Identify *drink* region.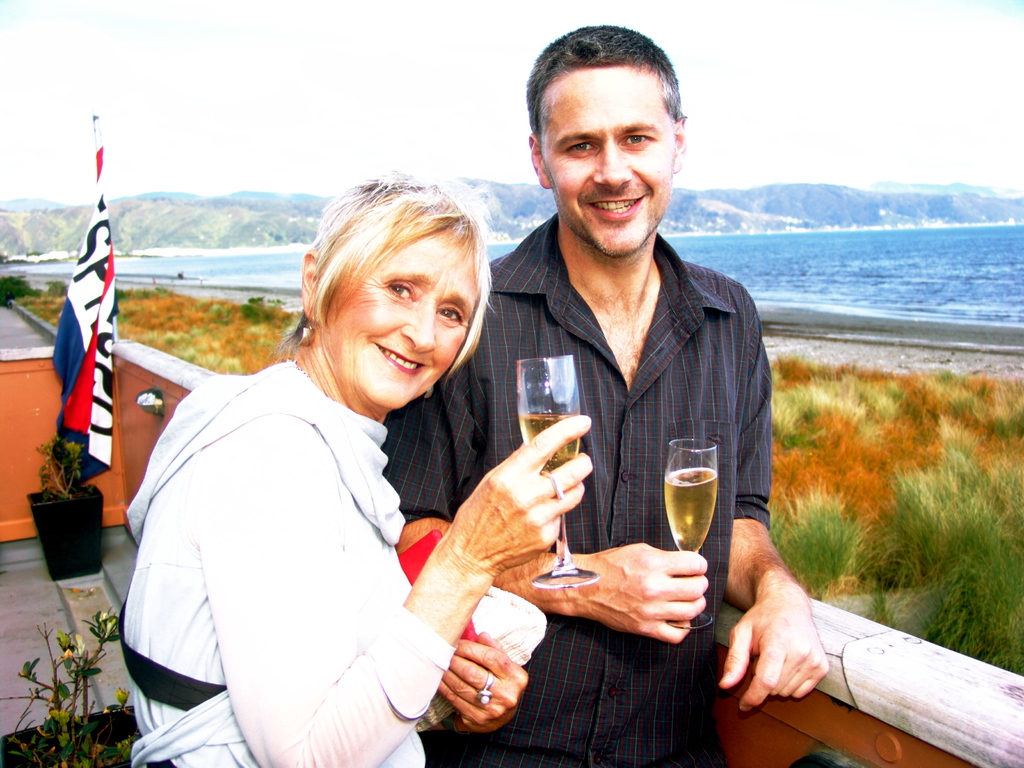
Region: locate(515, 416, 580, 476).
